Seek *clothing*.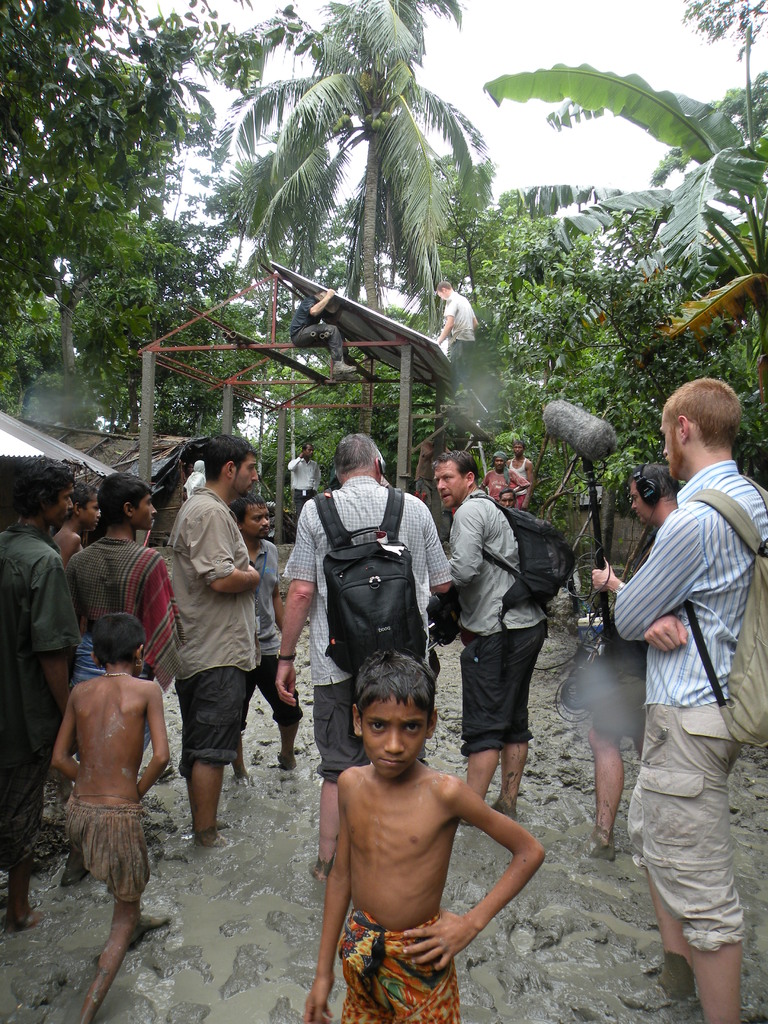
(236, 536, 303, 727).
